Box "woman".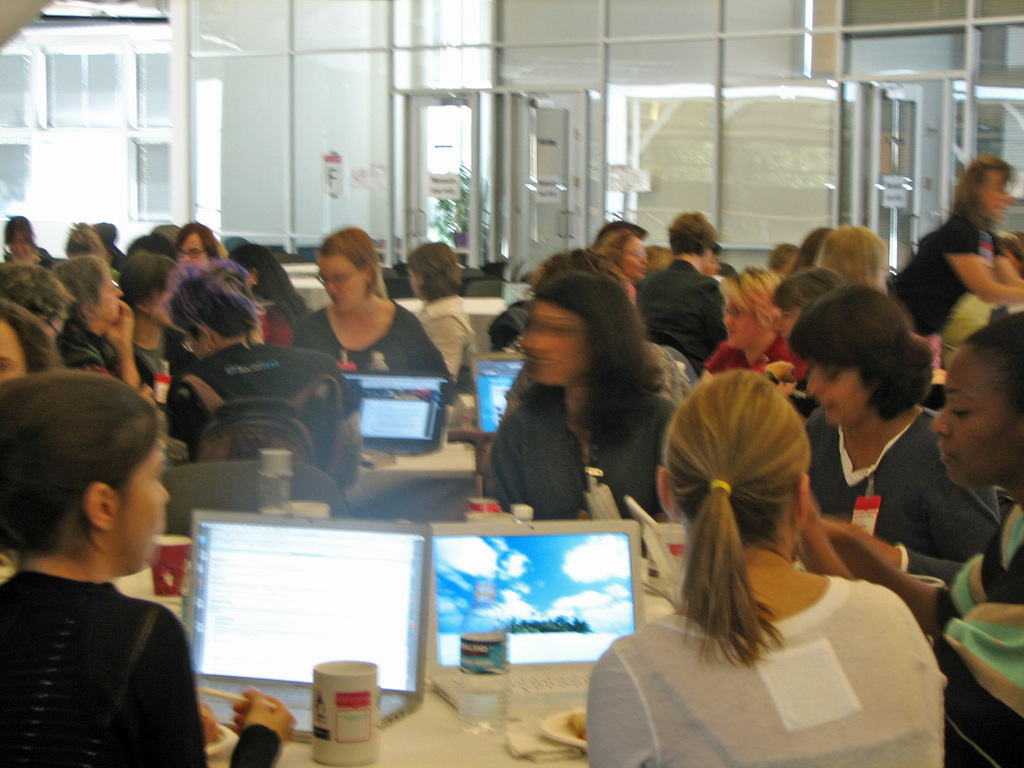
x1=888 y1=152 x2=1023 y2=387.
